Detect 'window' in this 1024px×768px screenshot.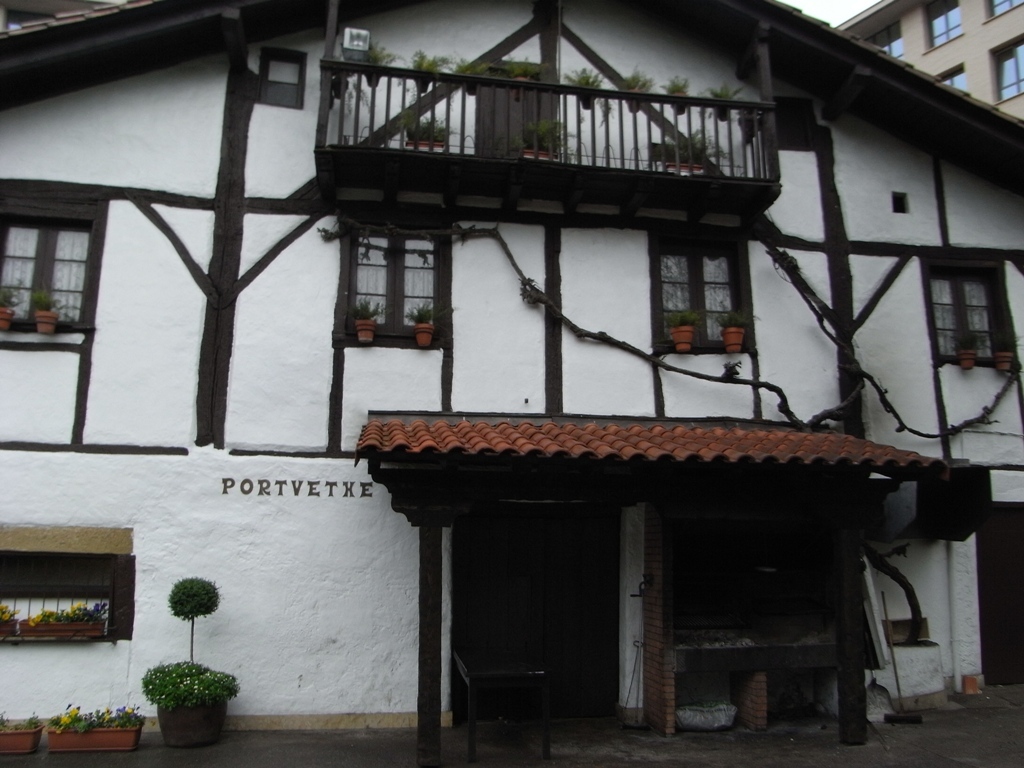
Detection: x1=0, y1=175, x2=109, y2=327.
